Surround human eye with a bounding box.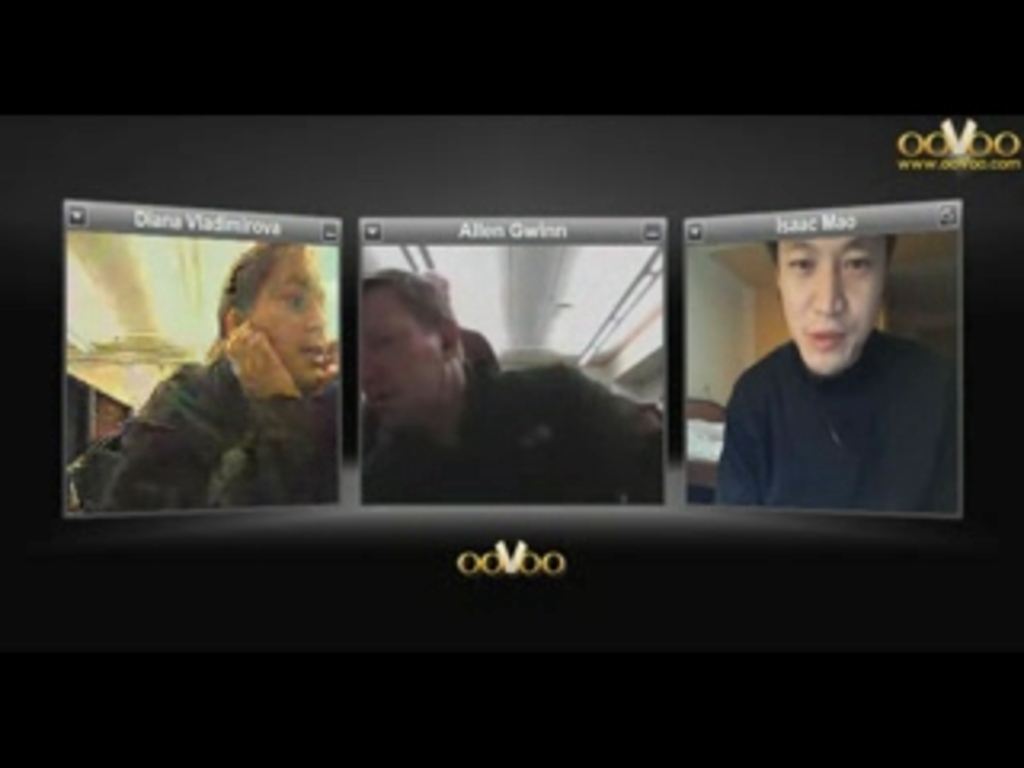
detection(288, 288, 310, 314).
